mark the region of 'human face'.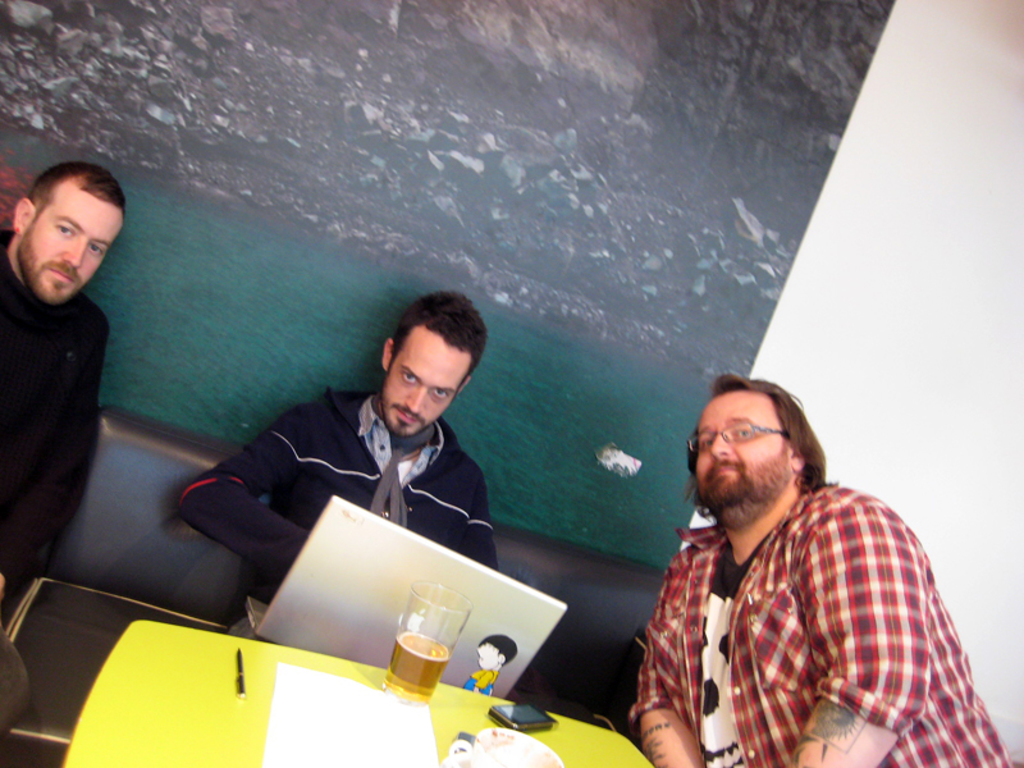
Region: (381, 330, 463, 436).
